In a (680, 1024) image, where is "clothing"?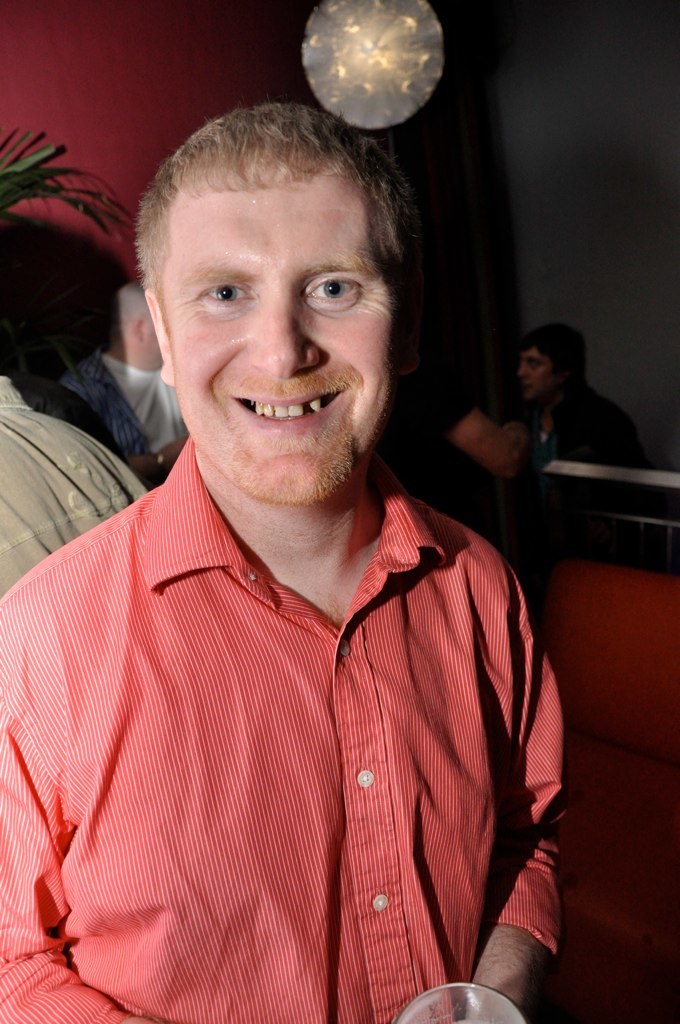
28:387:574:1001.
